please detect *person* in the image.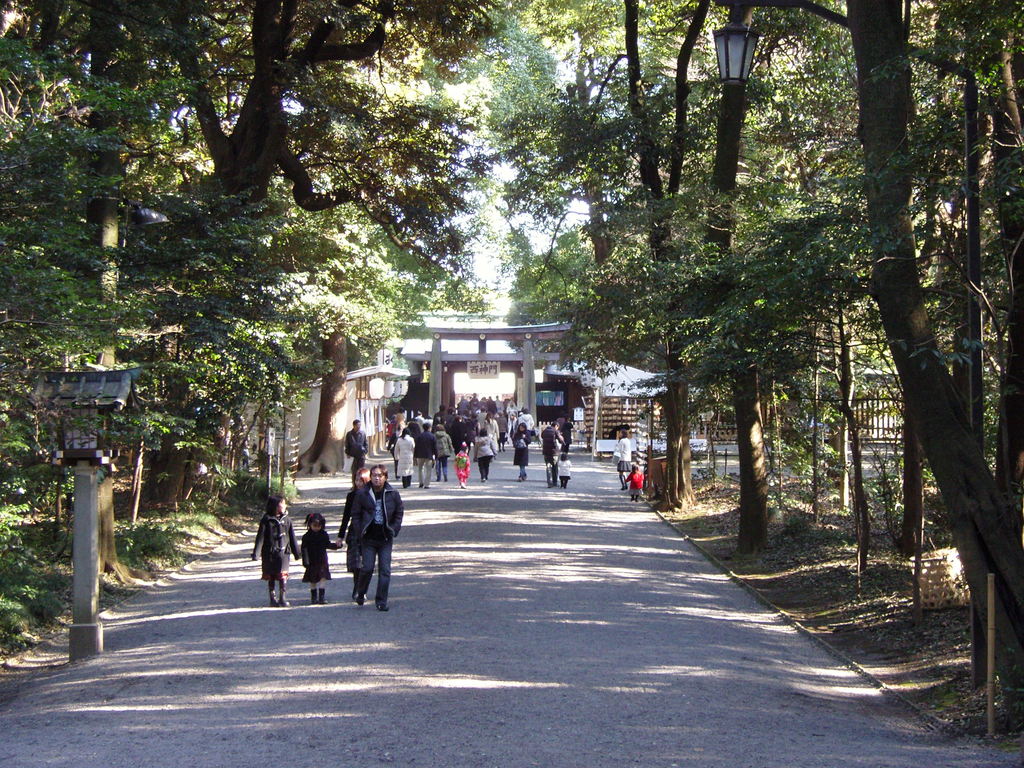
region(511, 422, 531, 481).
